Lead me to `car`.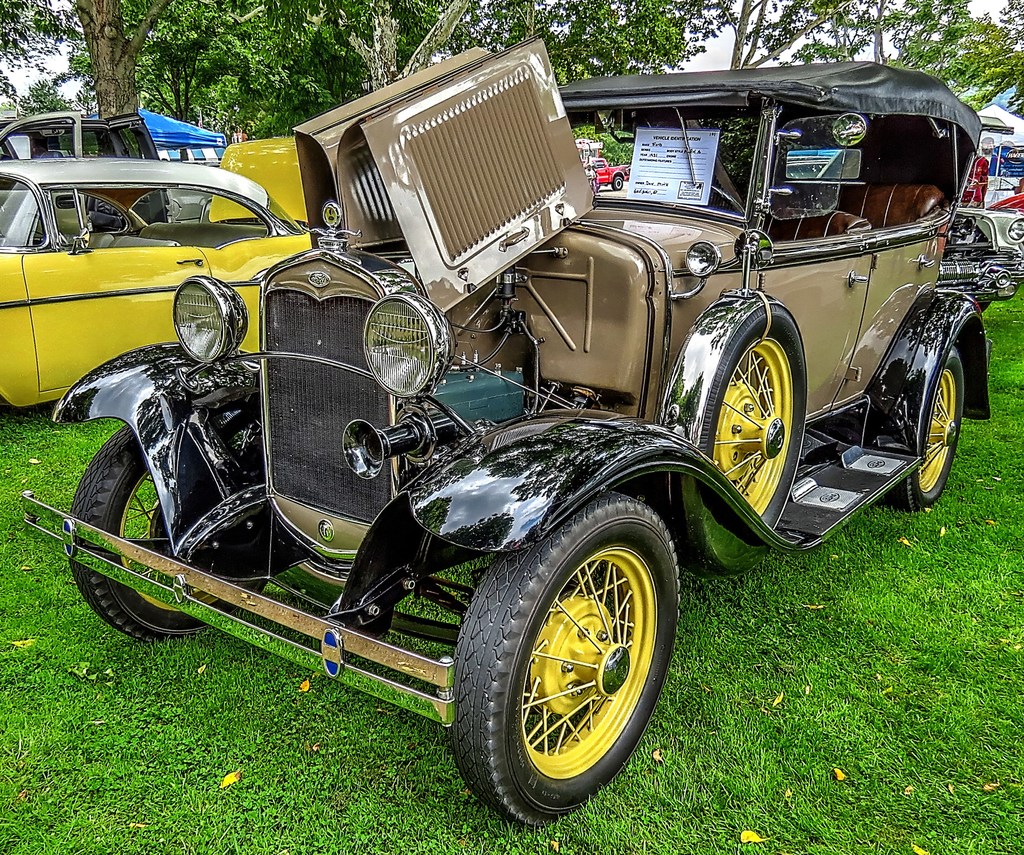
Lead to Rect(0, 110, 159, 237).
